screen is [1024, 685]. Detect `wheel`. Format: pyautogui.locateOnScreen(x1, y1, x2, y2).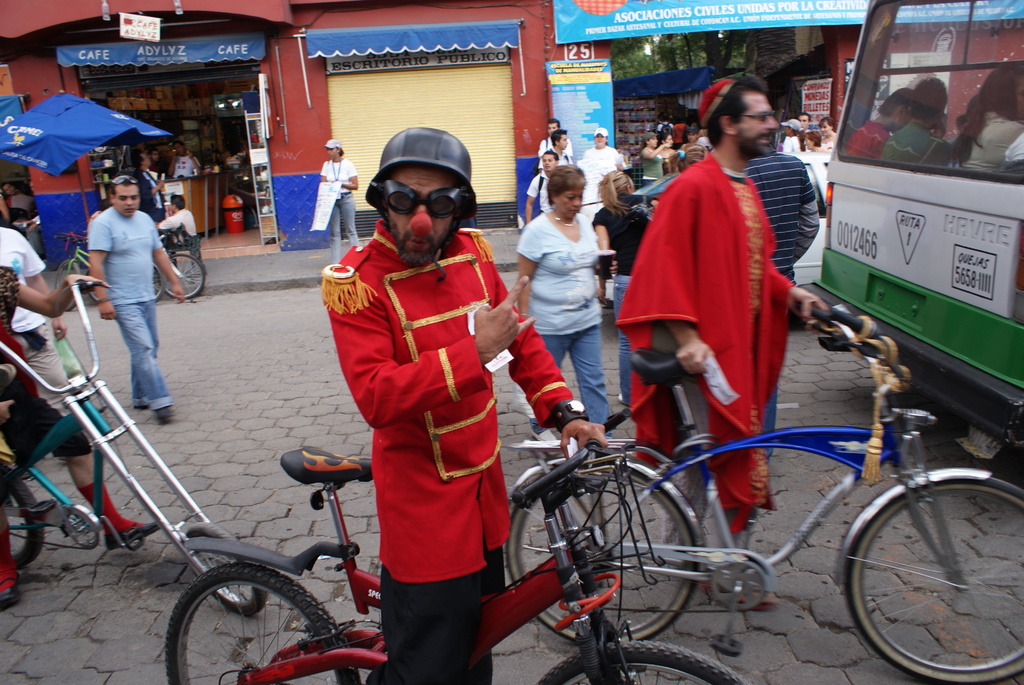
pyautogui.locateOnScreen(525, 636, 756, 684).
